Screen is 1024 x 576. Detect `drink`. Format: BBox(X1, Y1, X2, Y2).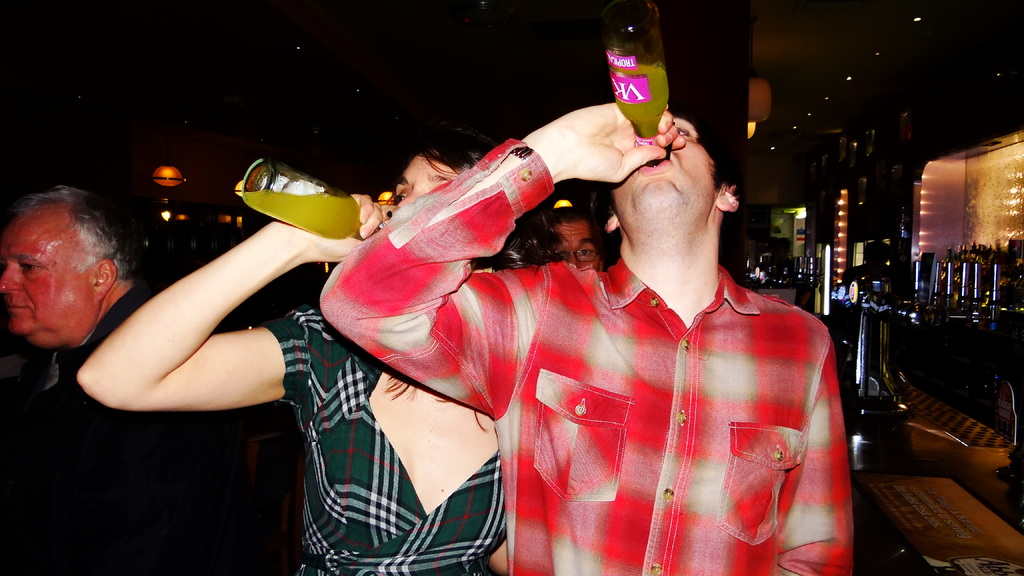
BBox(598, 12, 687, 145).
